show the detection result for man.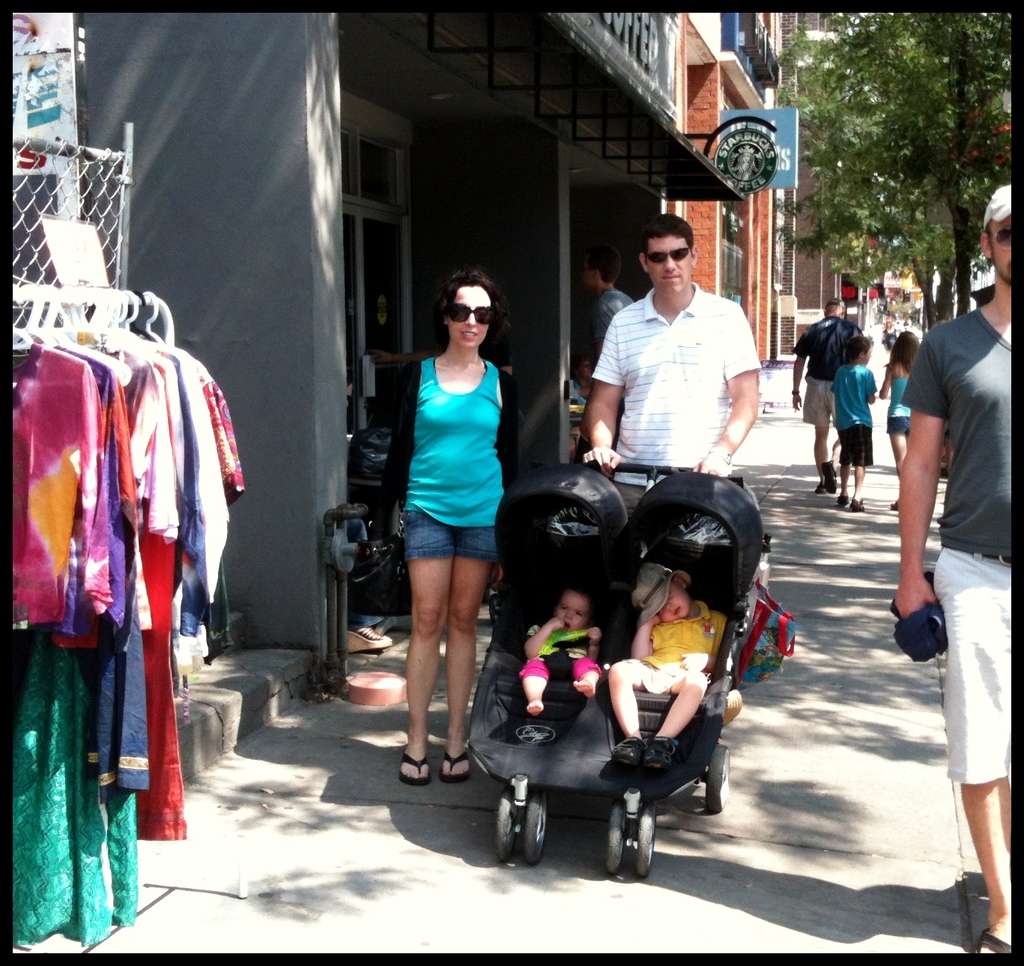
rect(790, 295, 873, 499).
